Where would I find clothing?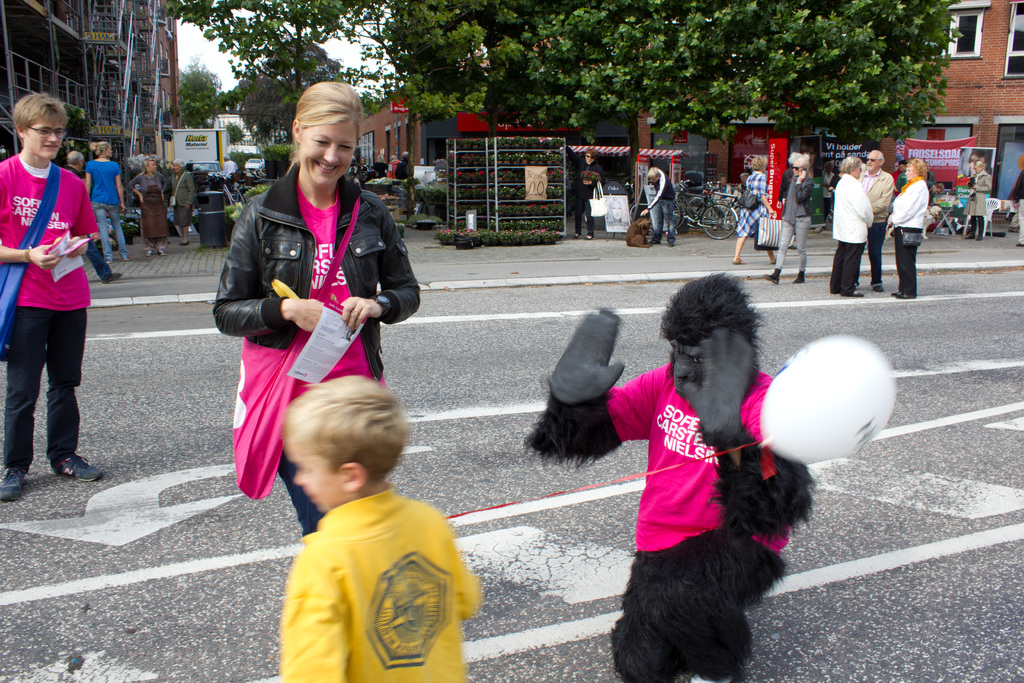
At [192,155,426,553].
